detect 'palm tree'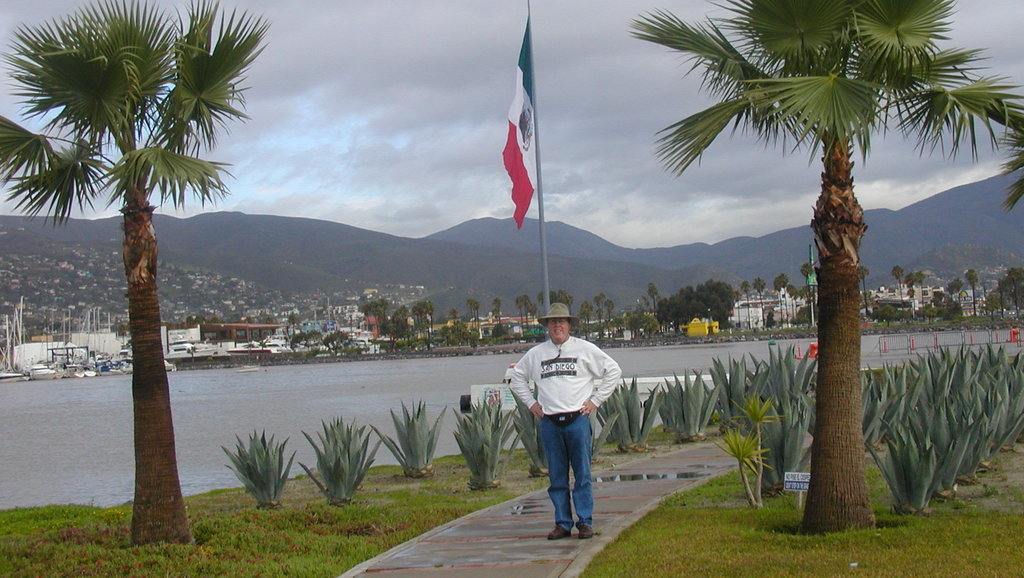
Rect(532, 286, 568, 338)
